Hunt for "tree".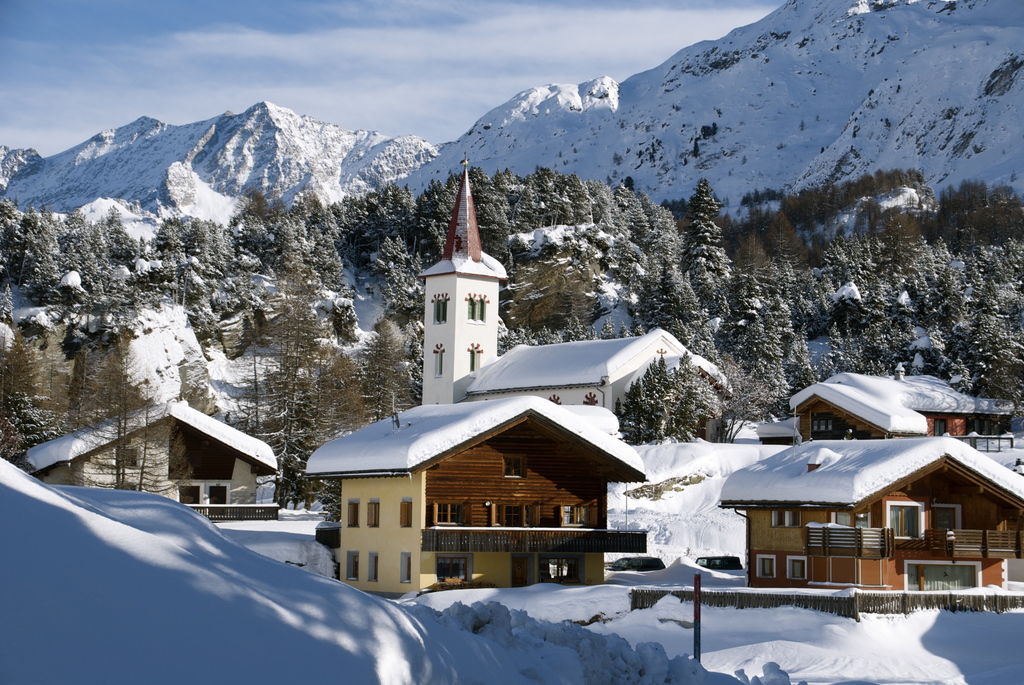
Hunted down at {"x1": 681, "y1": 182, "x2": 731, "y2": 315}.
